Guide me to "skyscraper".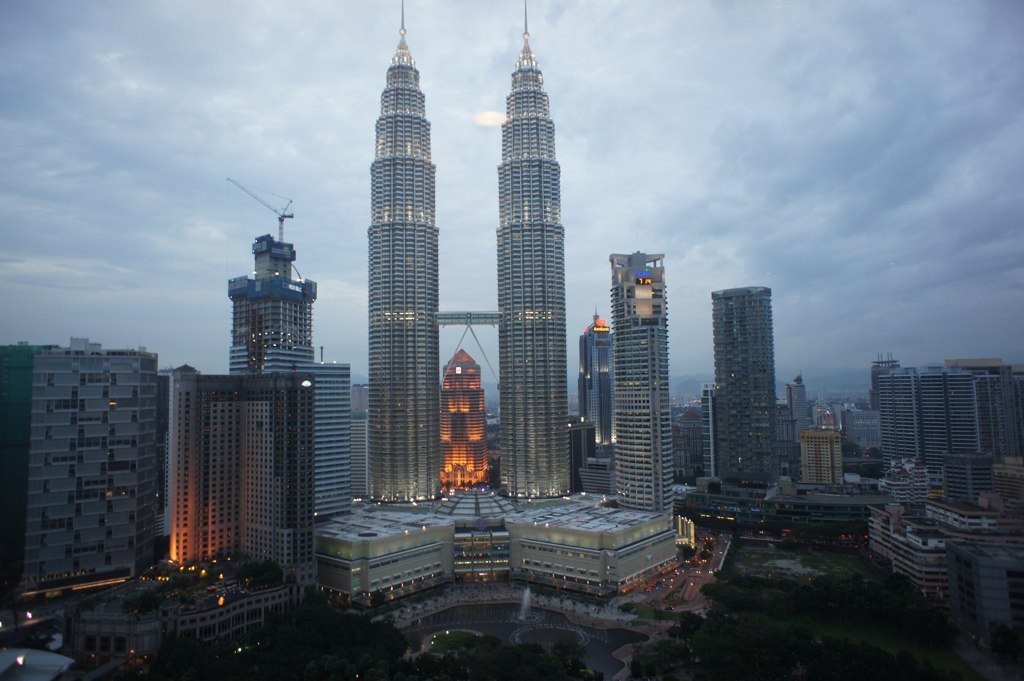
Guidance: x1=578, y1=305, x2=615, y2=446.
